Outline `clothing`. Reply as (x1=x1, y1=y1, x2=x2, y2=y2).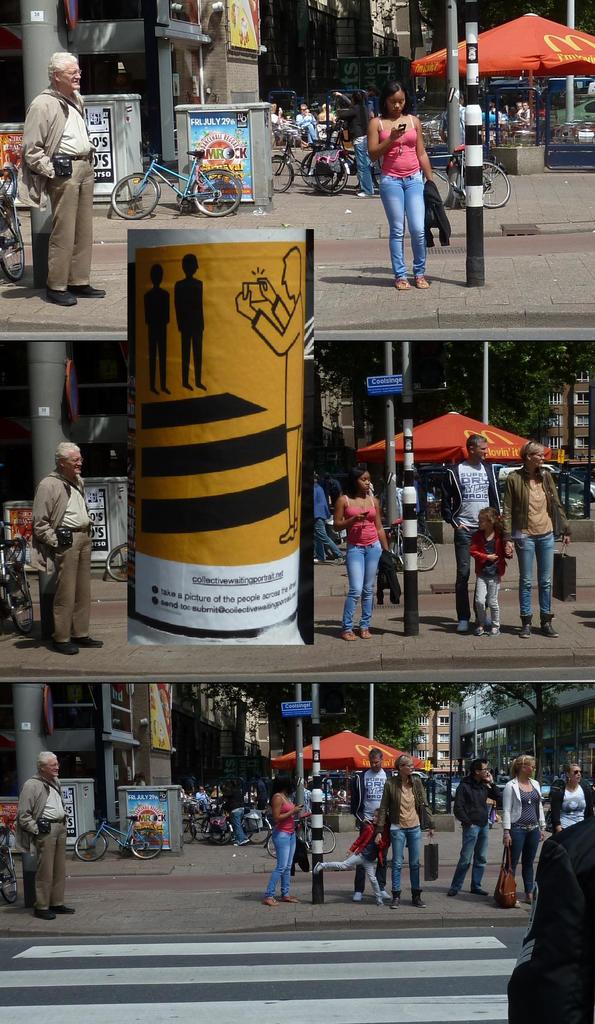
(x1=321, y1=822, x2=390, y2=900).
